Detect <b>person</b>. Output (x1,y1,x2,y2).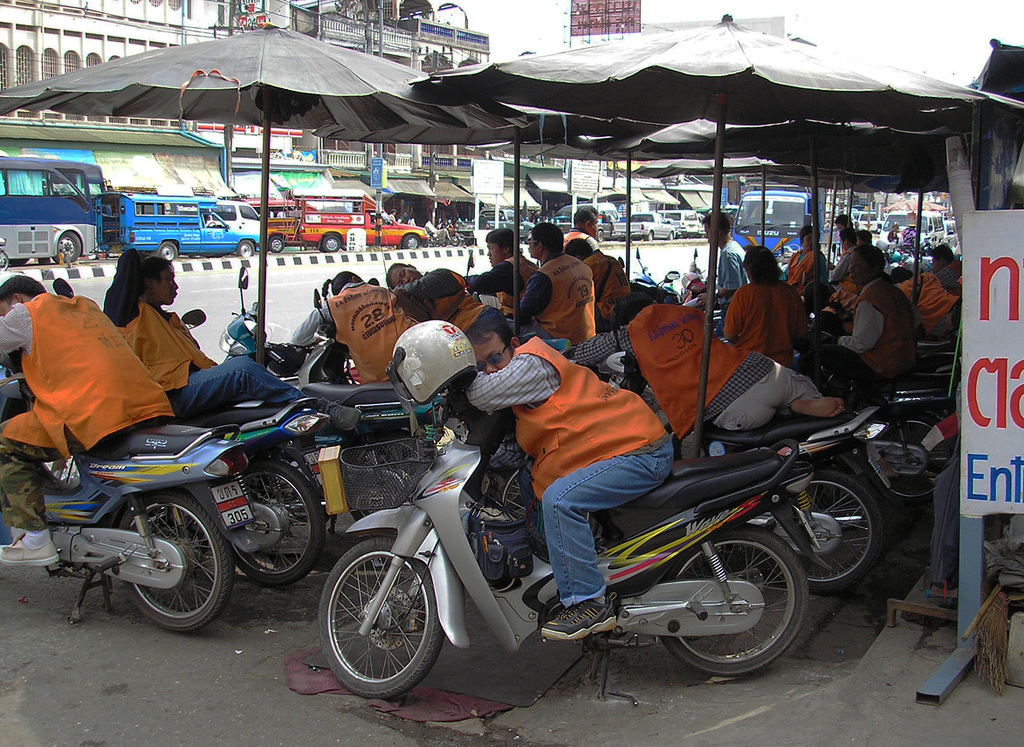
(291,270,419,381).
